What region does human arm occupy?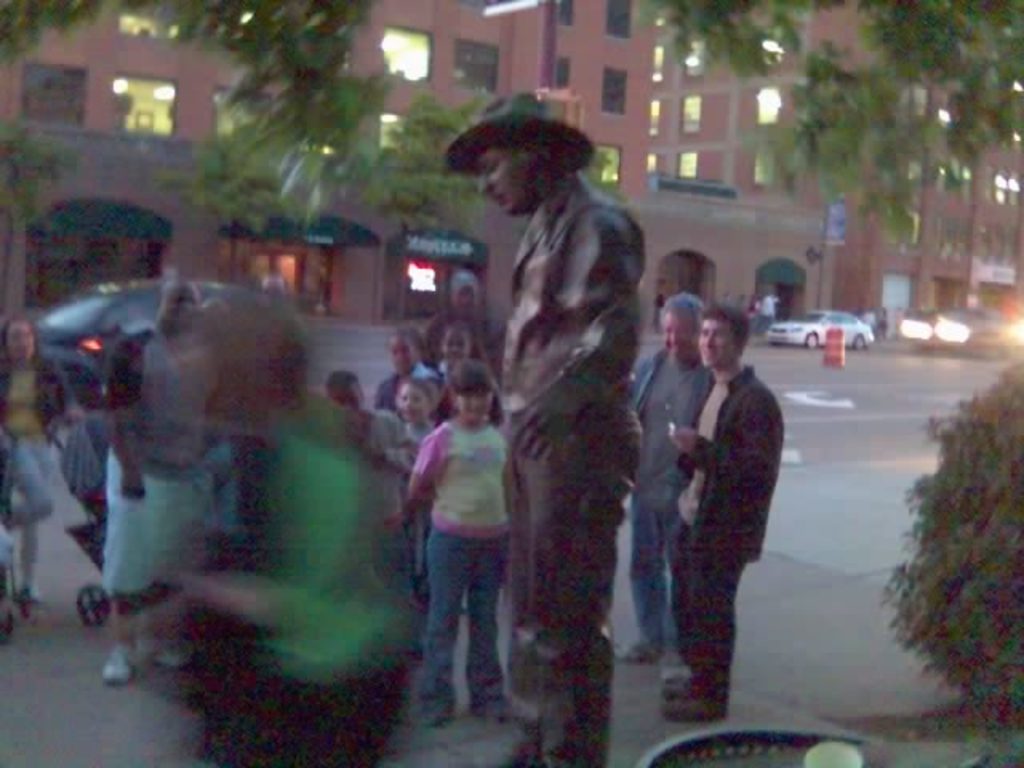
96:334:162:502.
